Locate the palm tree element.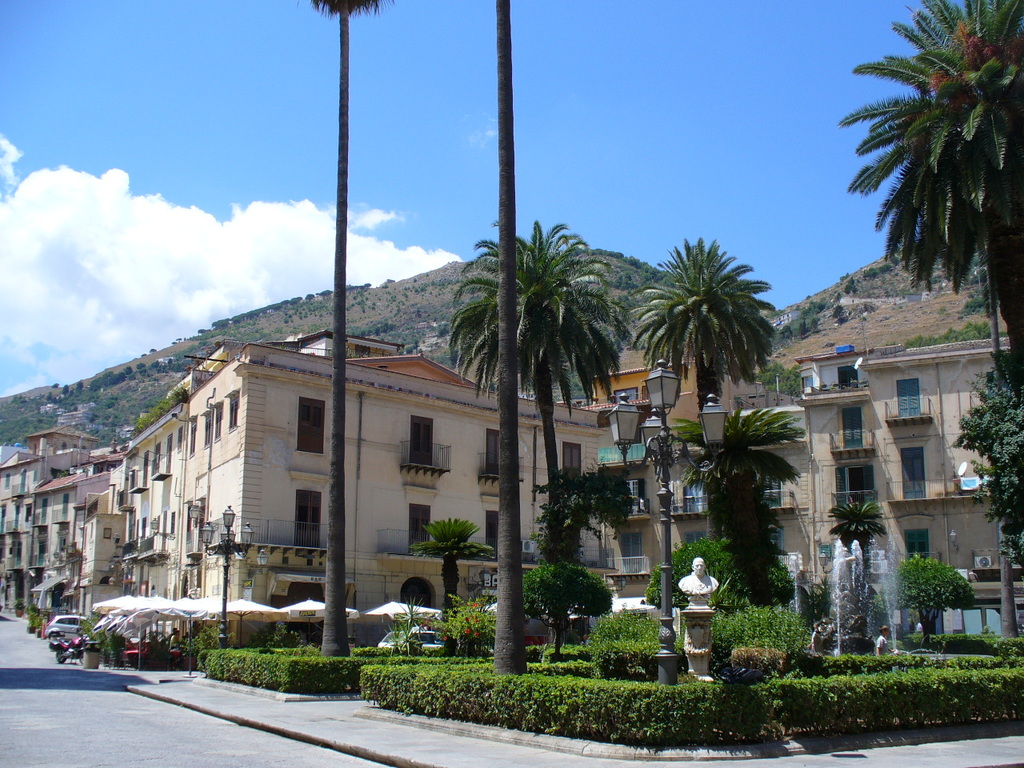
Element bbox: [left=311, top=0, right=359, bottom=656].
